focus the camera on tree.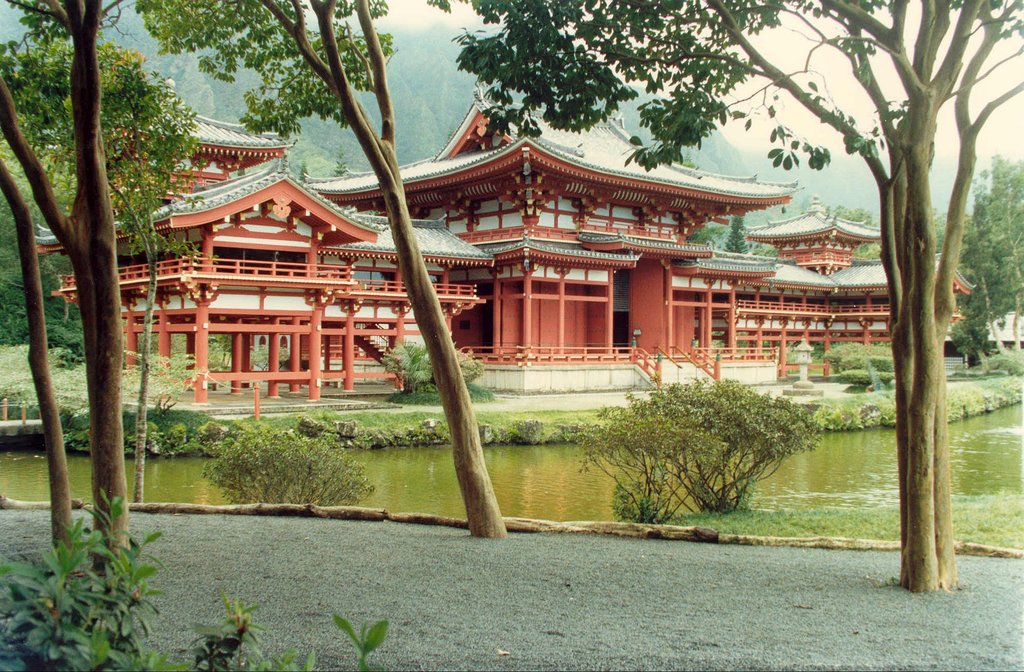
Focus region: [left=1, top=209, right=111, bottom=378].
